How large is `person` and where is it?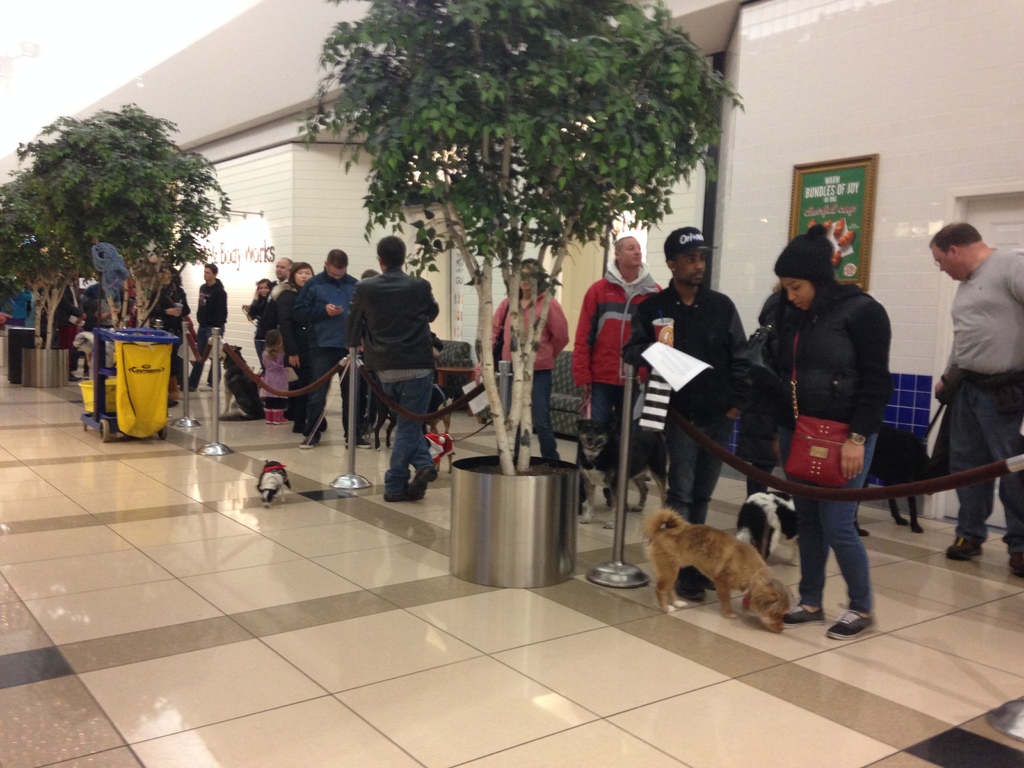
Bounding box: [left=186, top=265, right=227, bottom=389].
